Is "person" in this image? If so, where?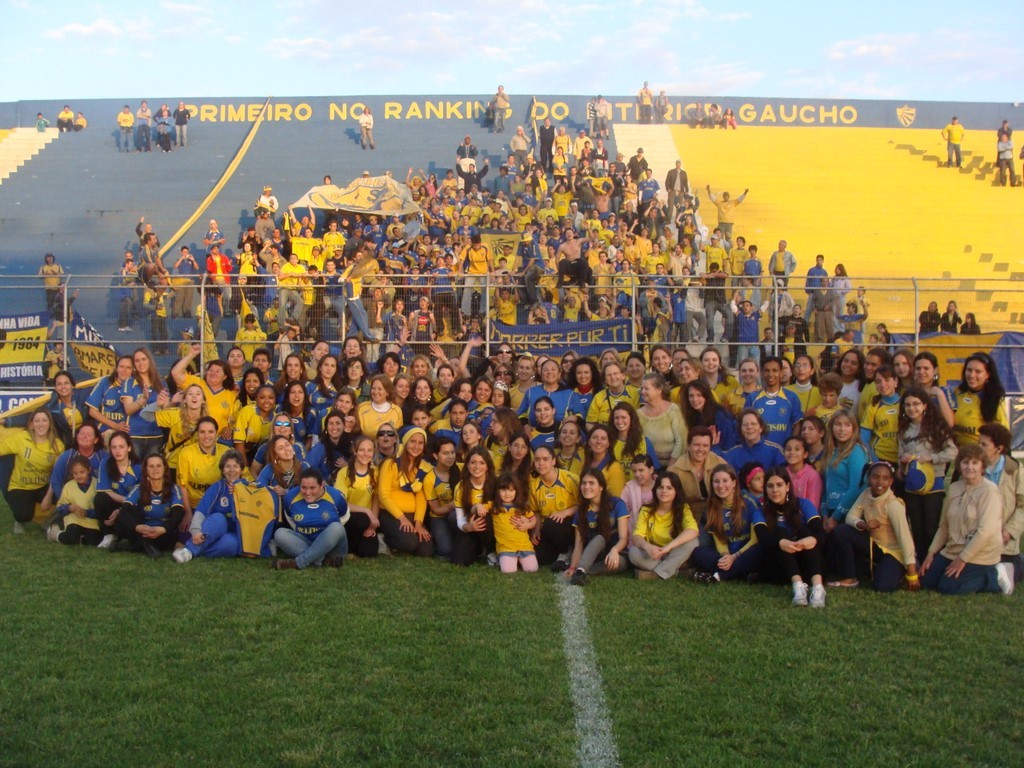
Yes, at 44,451,106,550.
